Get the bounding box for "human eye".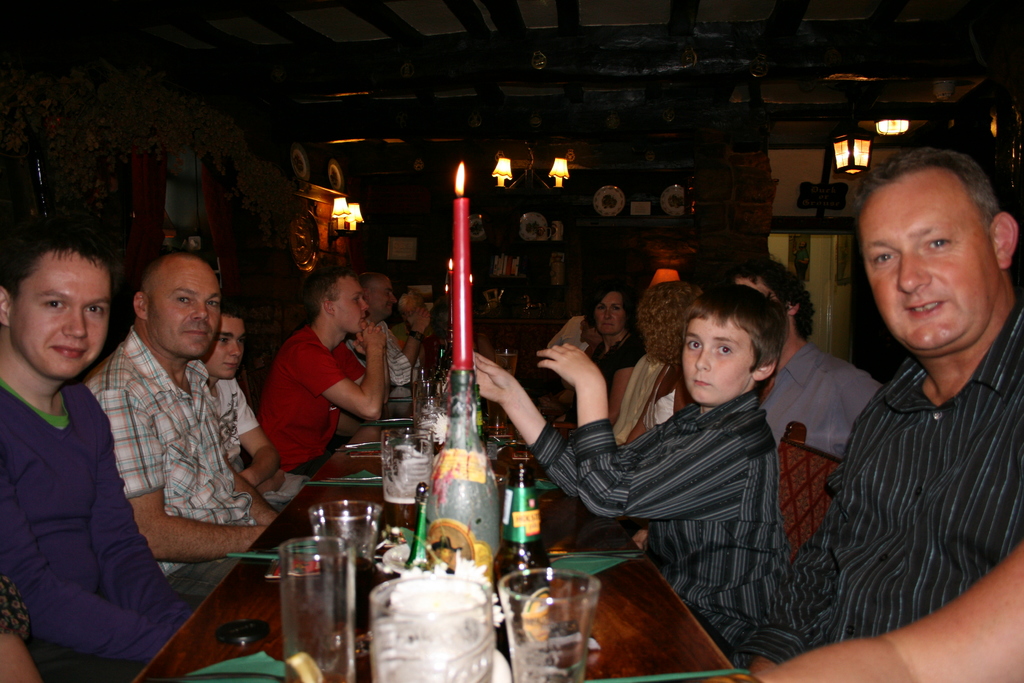
(353,296,359,302).
